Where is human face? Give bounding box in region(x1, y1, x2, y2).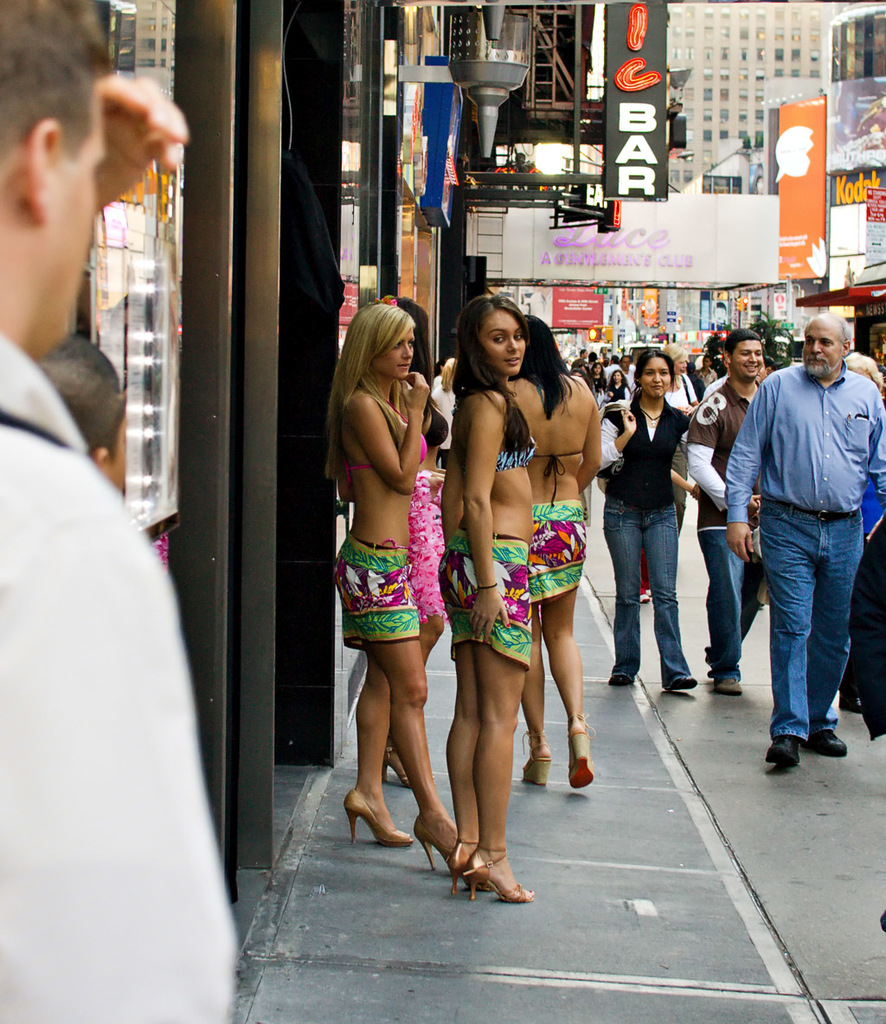
region(472, 309, 530, 376).
